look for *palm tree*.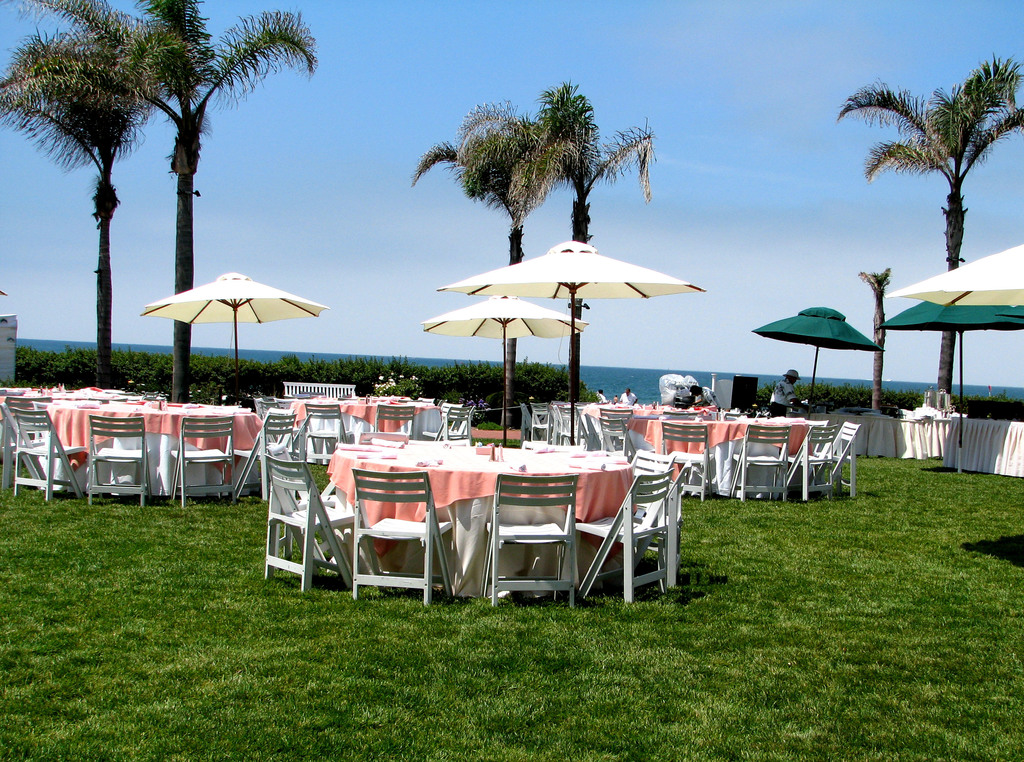
Found: l=448, t=107, r=561, b=375.
